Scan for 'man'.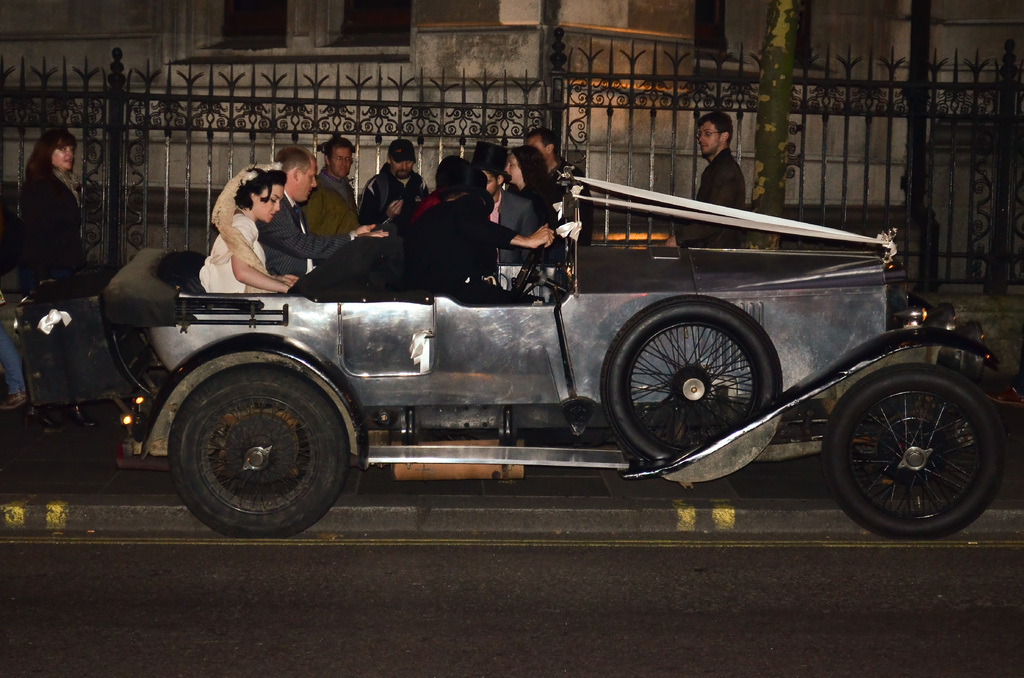
Scan result: left=305, top=134, right=364, bottom=262.
